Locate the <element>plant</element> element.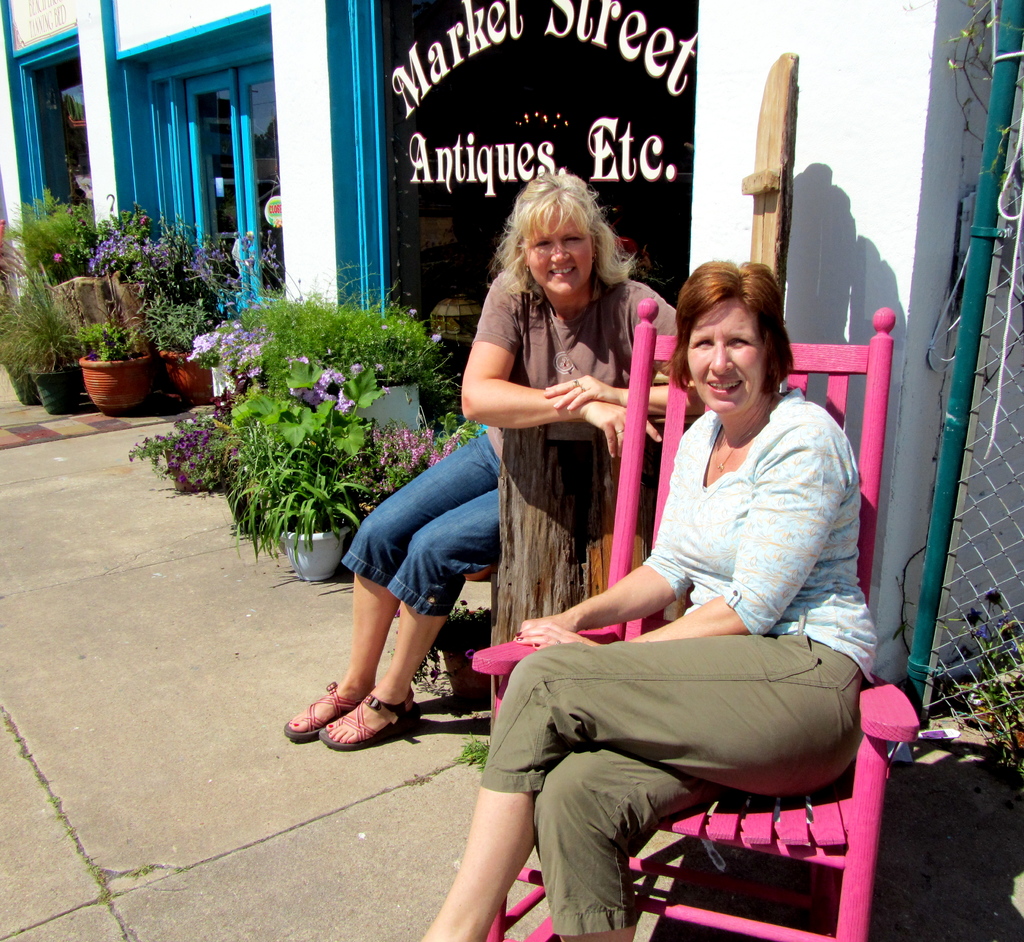
Element bbox: 374 421 472 487.
